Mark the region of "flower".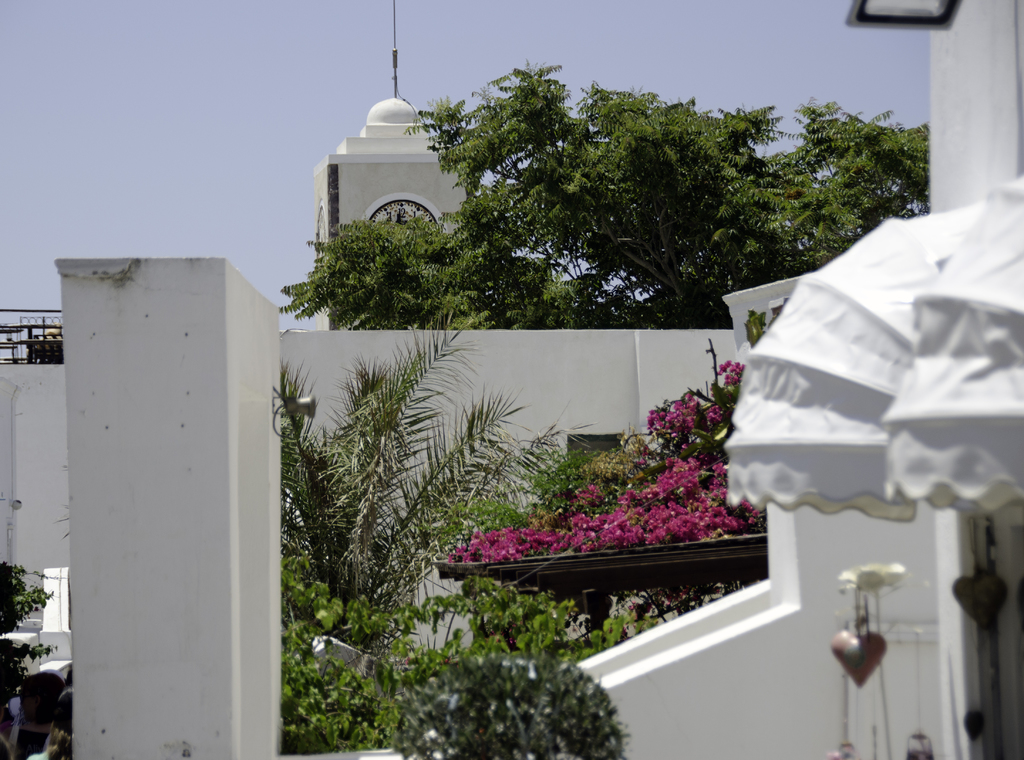
Region: bbox=(643, 411, 657, 430).
